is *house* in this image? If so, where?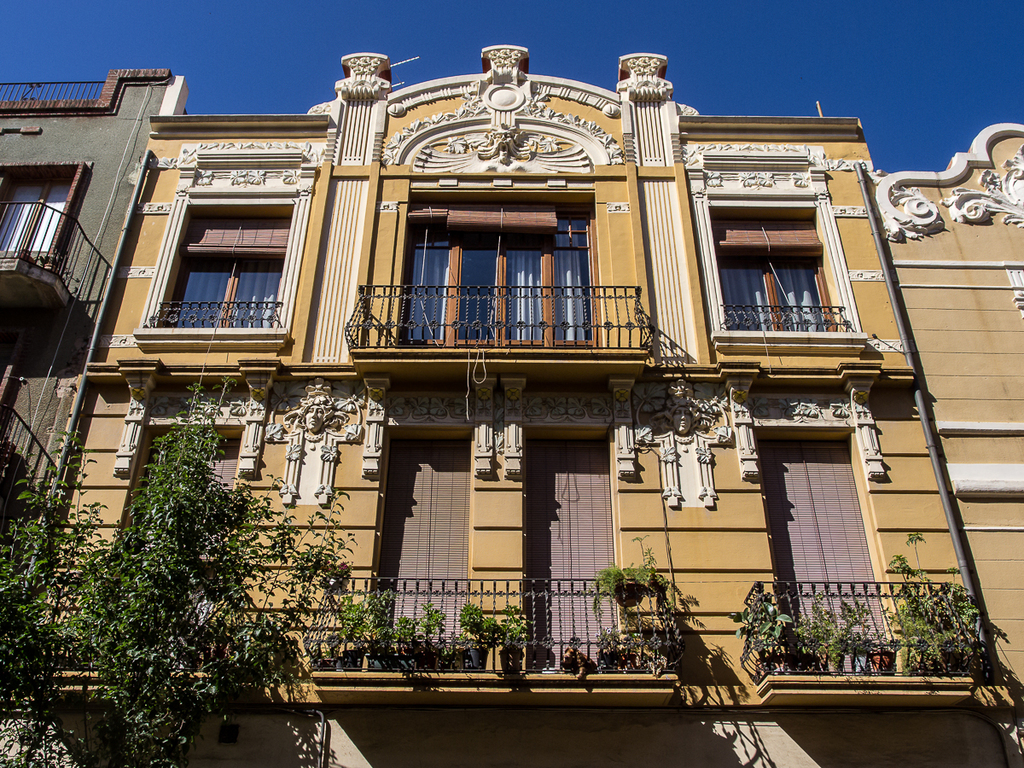
Yes, at detection(0, 43, 1023, 767).
